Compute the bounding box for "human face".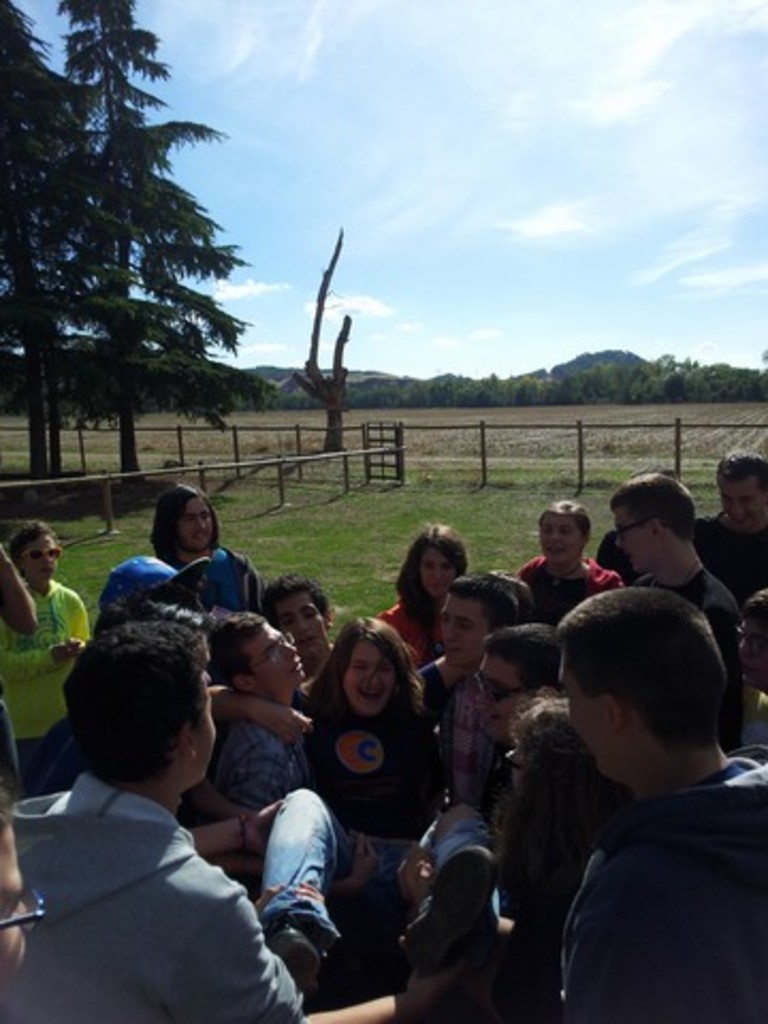
(x1=471, y1=655, x2=525, y2=742).
